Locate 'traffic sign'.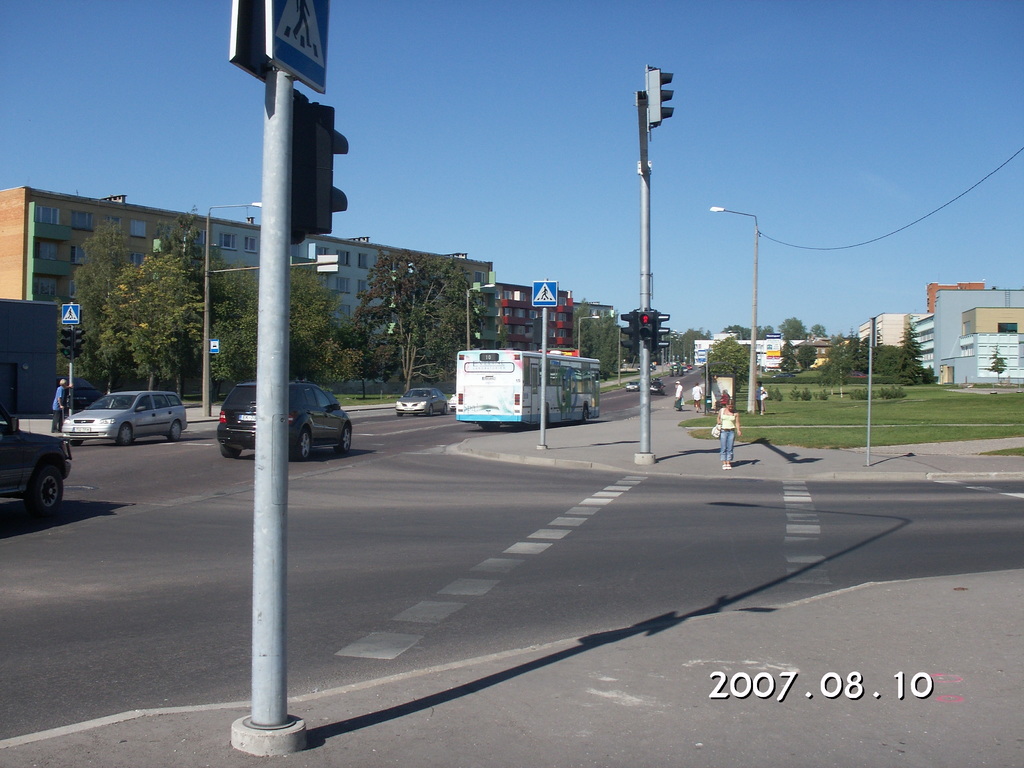
Bounding box: [263,1,335,95].
